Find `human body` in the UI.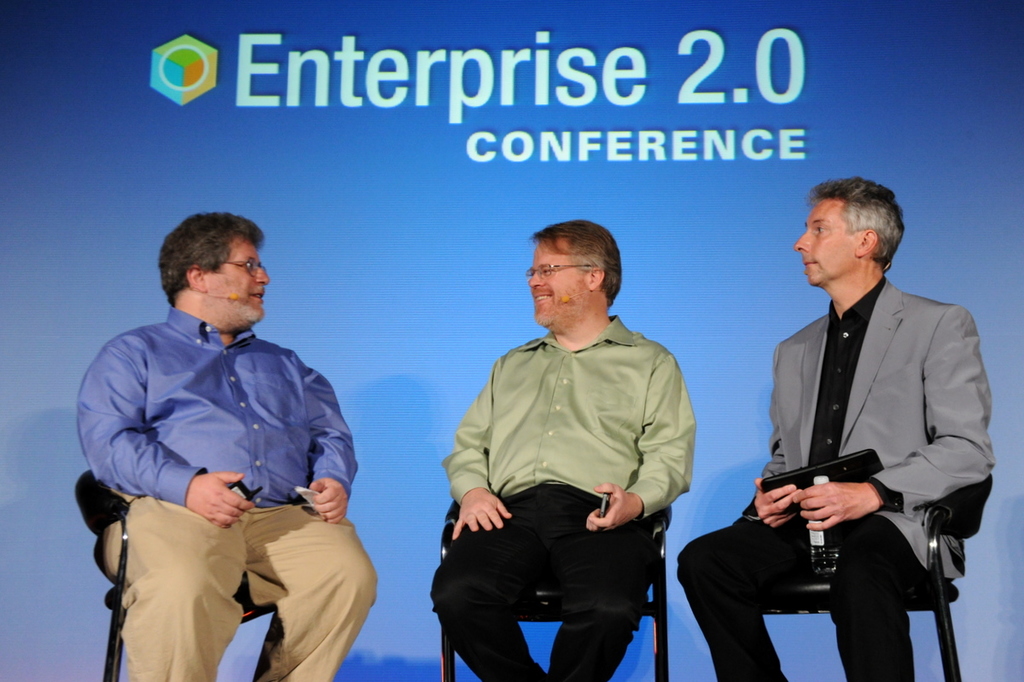
UI element at <region>672, 271, 990, 681</region>.
